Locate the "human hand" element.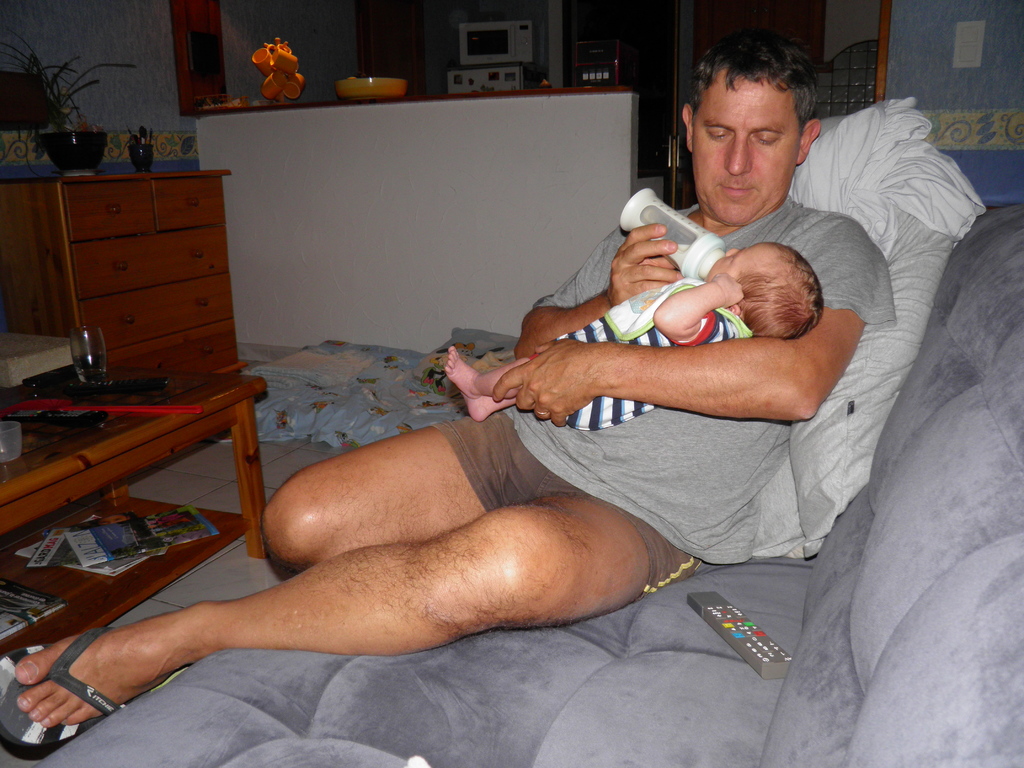
Element bbox: {"x1": 492, "y1": 338, "x2": 605, "y2": 429}.
